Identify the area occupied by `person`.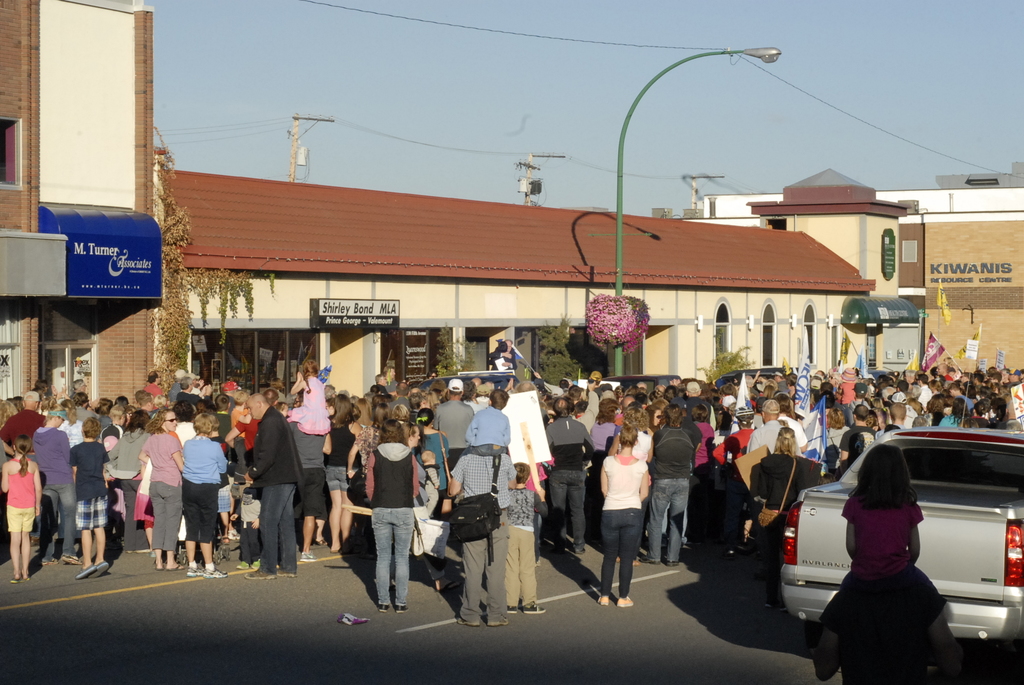
Area: <bbox>832, 441, 952, 684</bbox>.
